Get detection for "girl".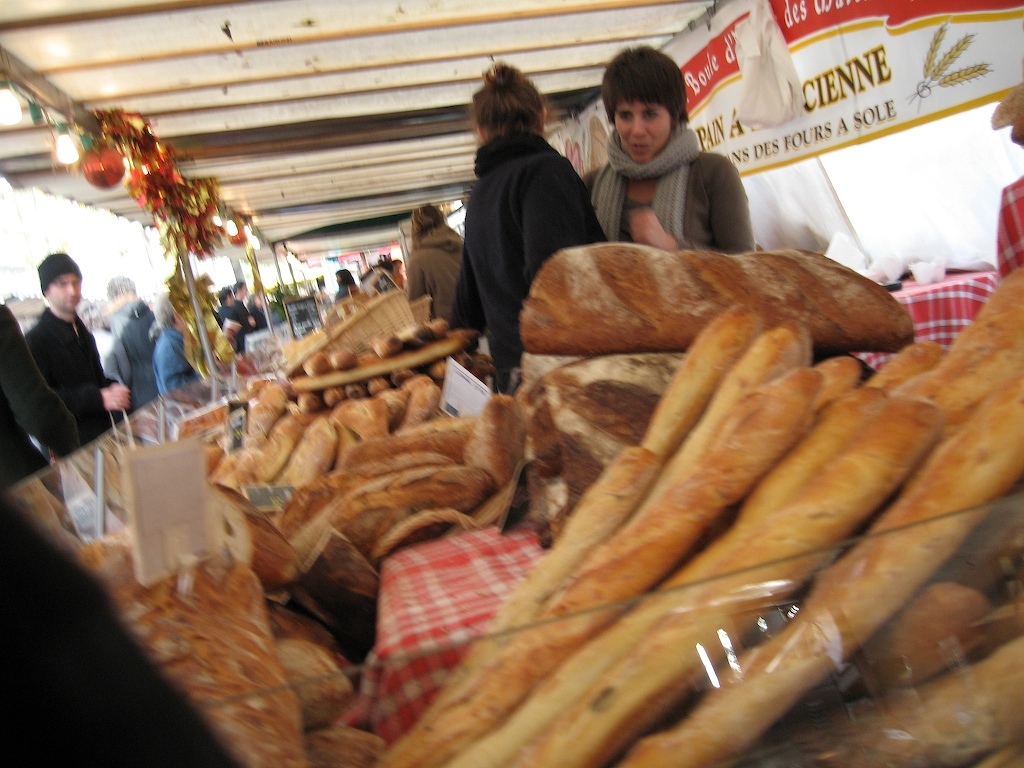
Detection: locate(579, 45, 753, 251).
